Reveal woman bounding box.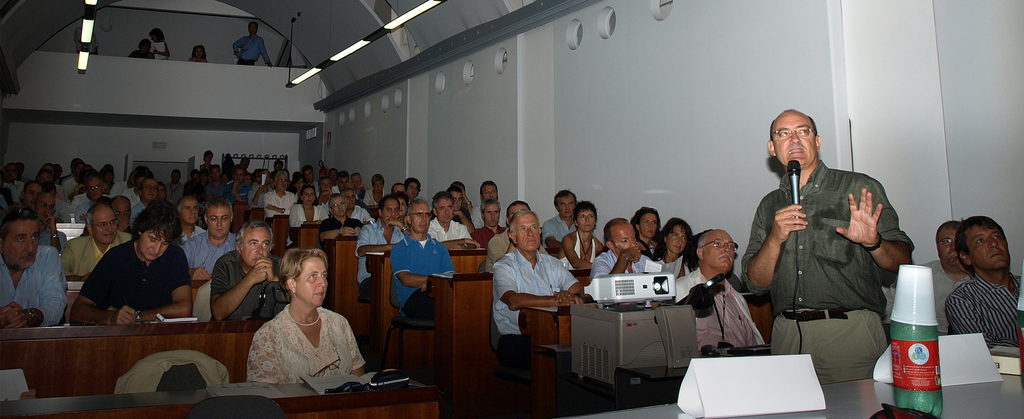
Revealed: 649 215 696 278.
